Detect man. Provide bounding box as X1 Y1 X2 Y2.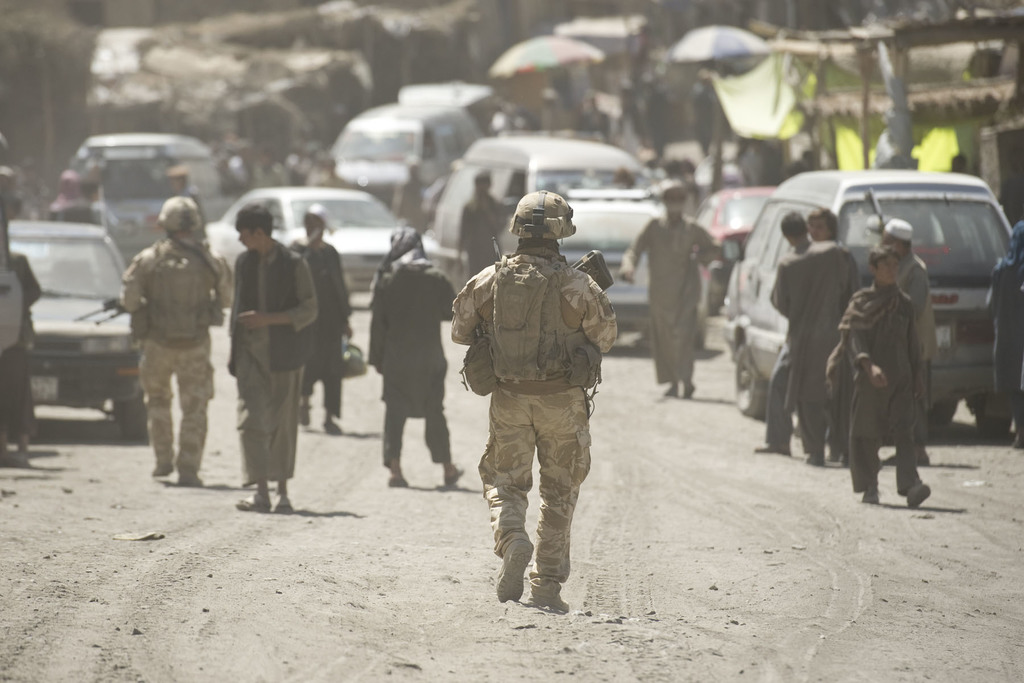
622 180 714 394.
